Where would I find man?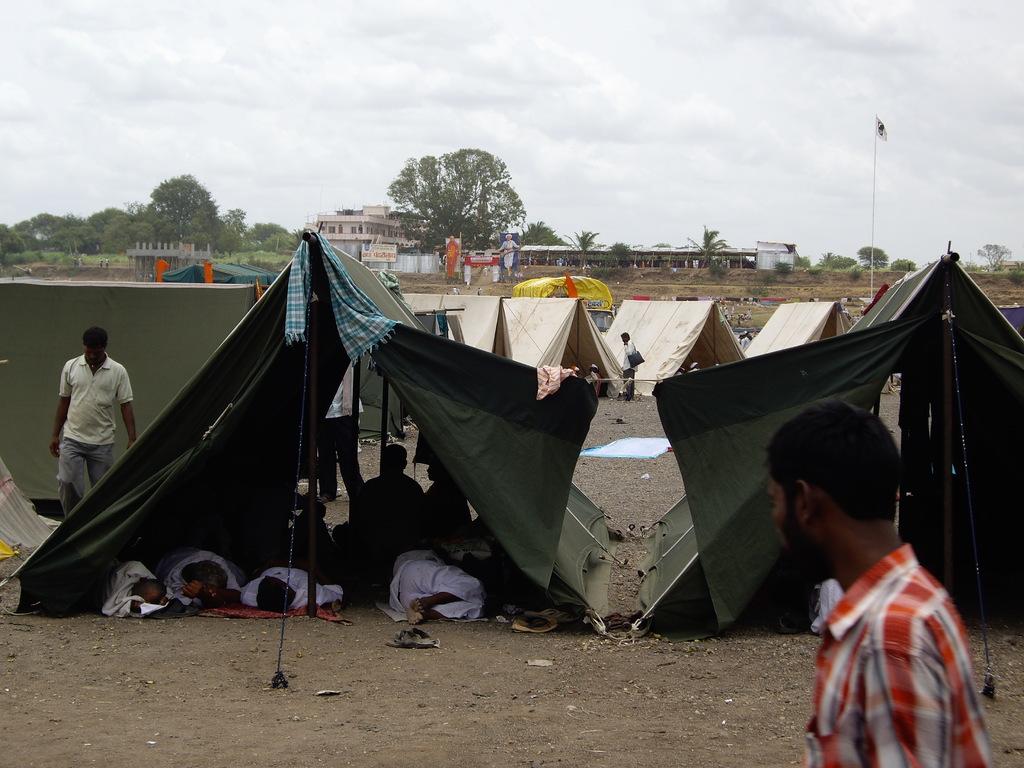
At x1=616 y1=333 x2=643 y2=403.
